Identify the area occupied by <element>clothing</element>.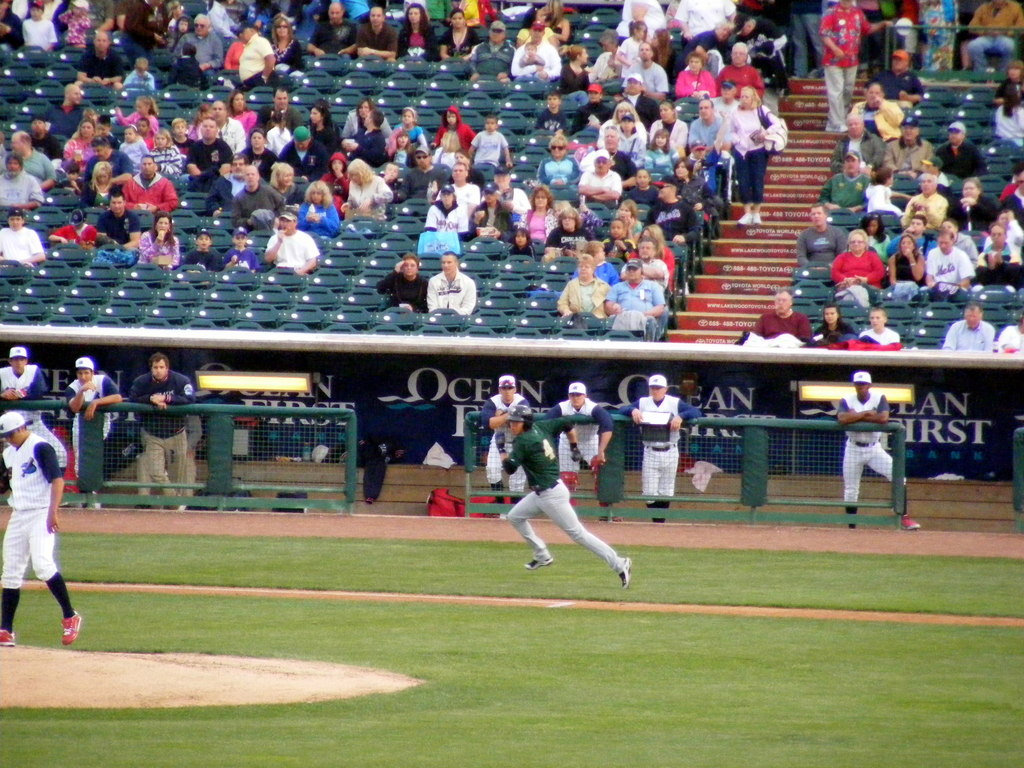
Area: BBox(335, 170, 385, 221).
